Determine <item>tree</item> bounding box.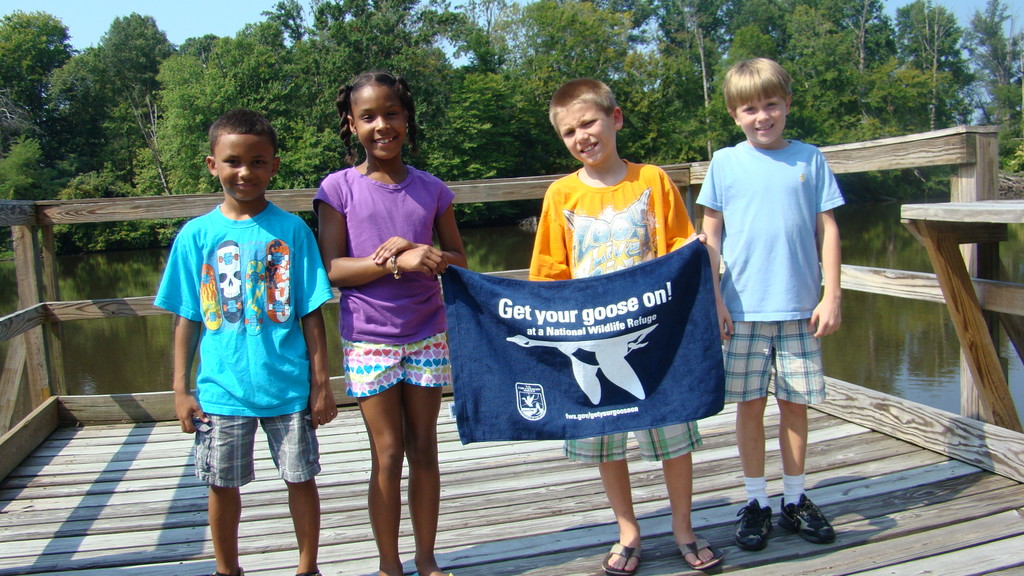
Determined: detection(46, 10, 176, 193).
